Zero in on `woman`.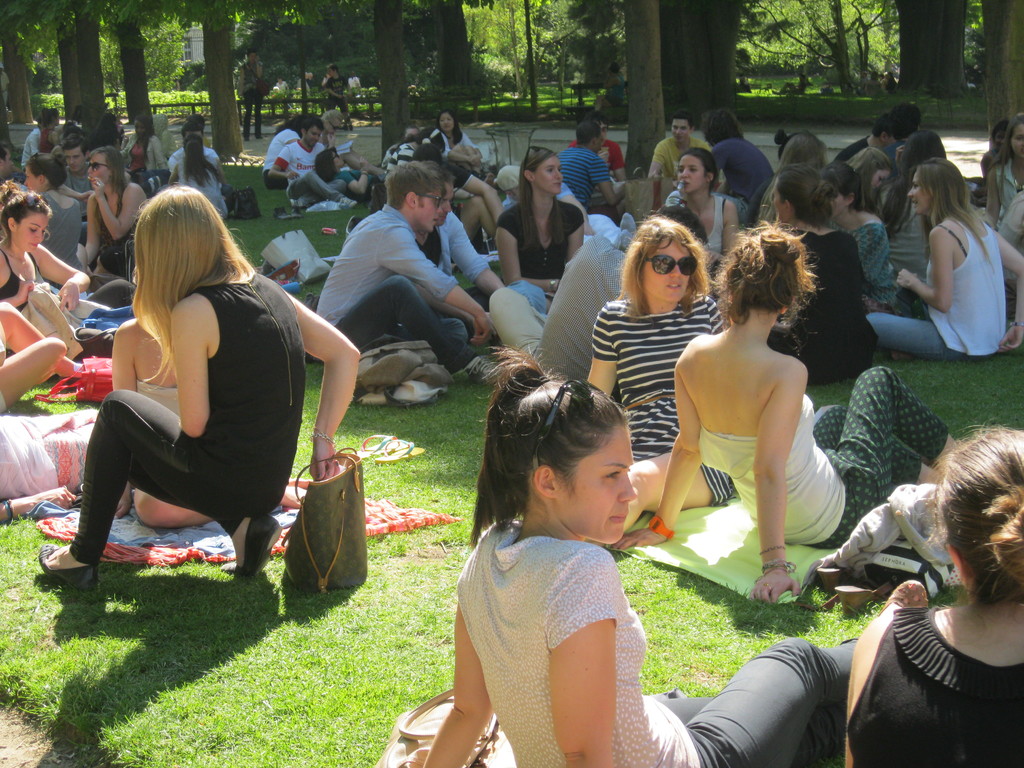
Zeroed in: left=0, top=175, right=115, bottom=352.
